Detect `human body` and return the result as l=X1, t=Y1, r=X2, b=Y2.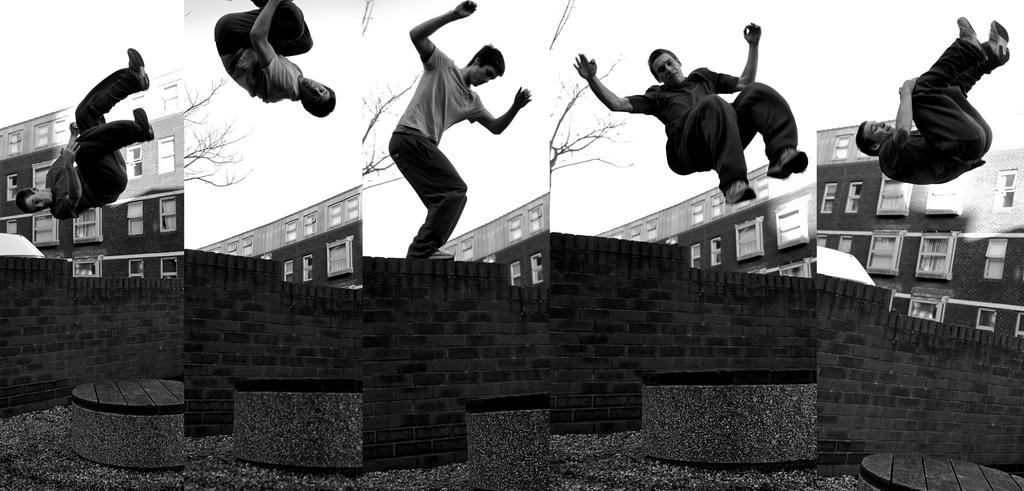
l=861, t=12, r=1011, b=180.
